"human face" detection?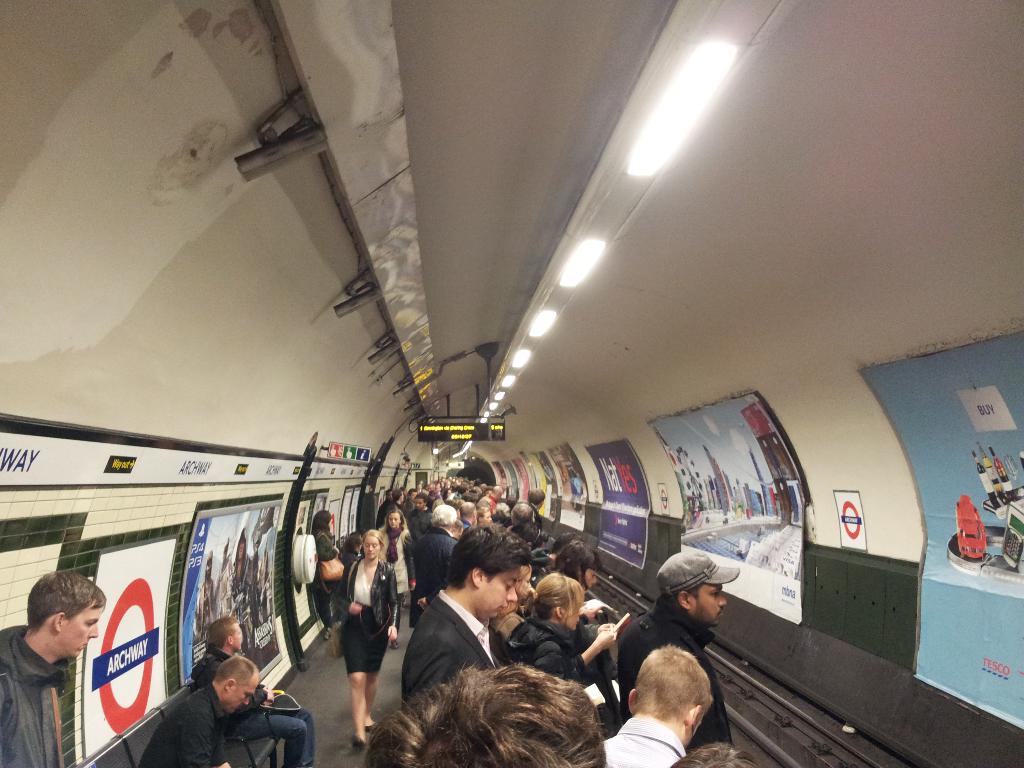
366 538 380 559
